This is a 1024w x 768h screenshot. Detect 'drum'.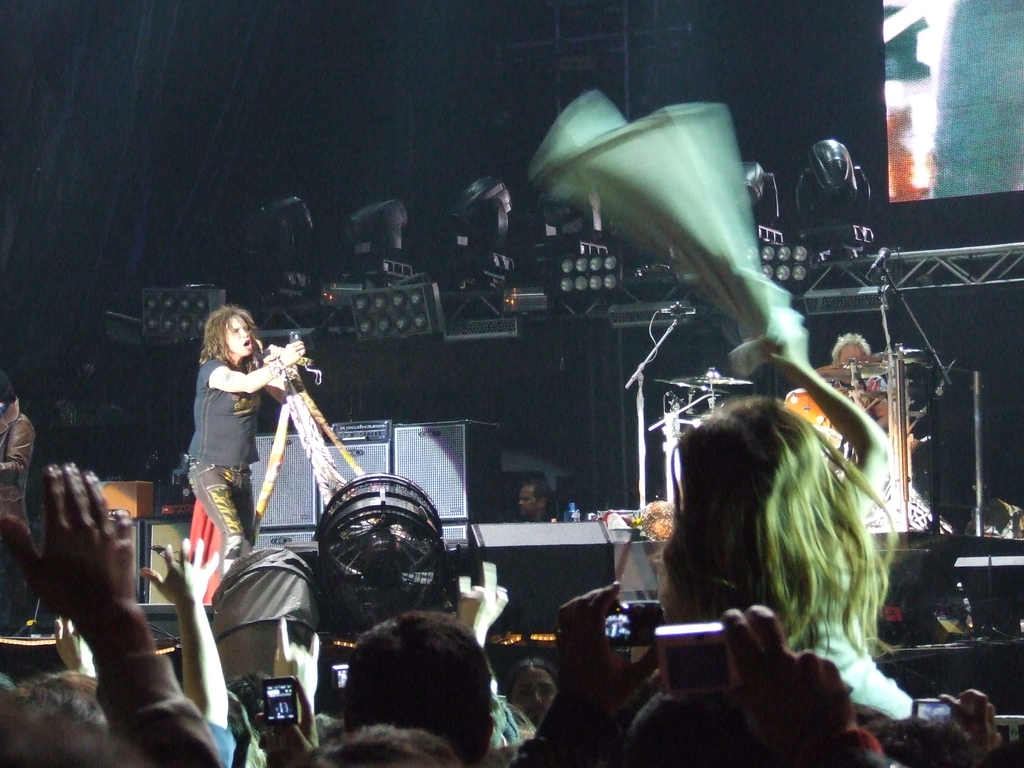
[left=784, top=388, right=842, bottom=460].
